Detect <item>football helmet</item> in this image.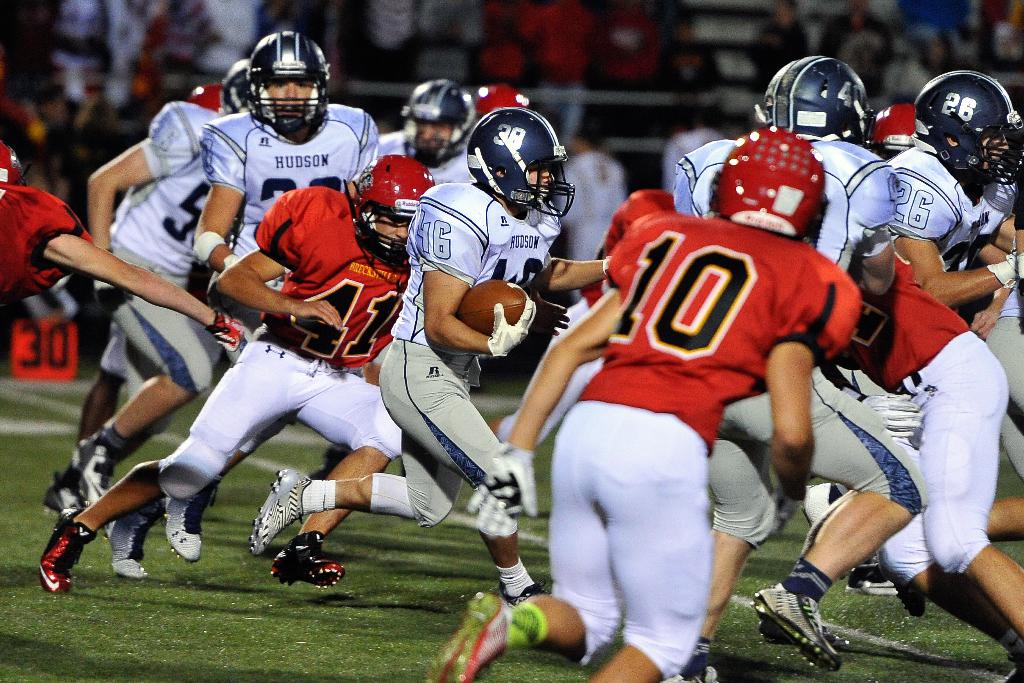
Detection: {"x1": 922, "y1": 74, "x2": 1020, "y2": 202}.
